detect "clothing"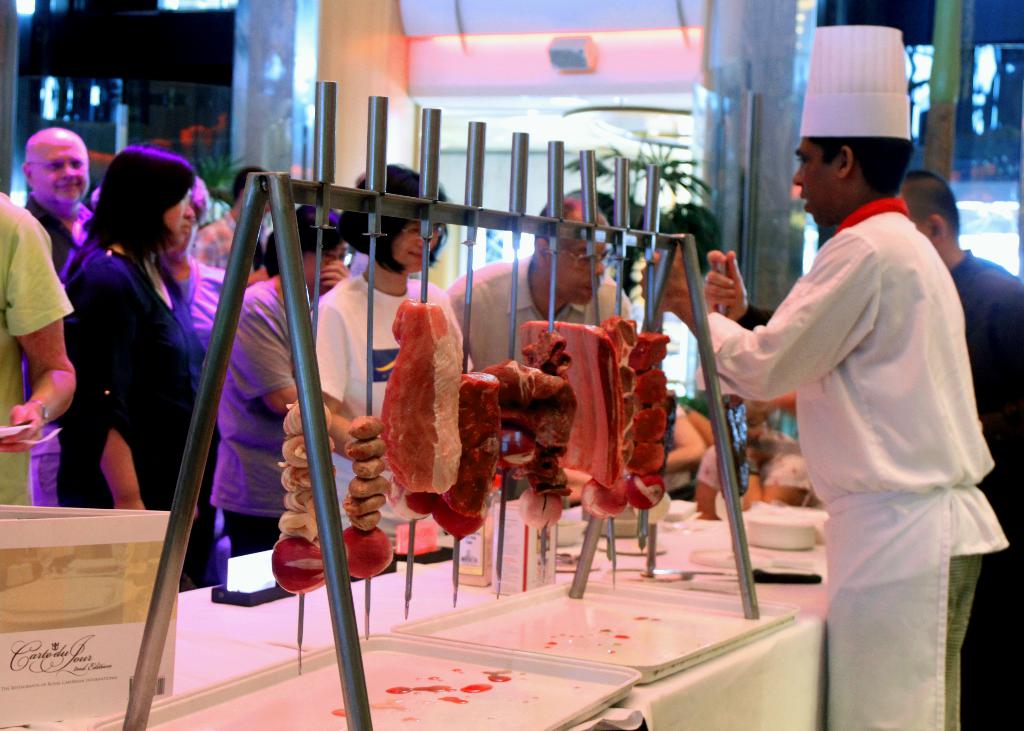
{"left": 70, "top": 249, "right": 209, "bottom": 590}
